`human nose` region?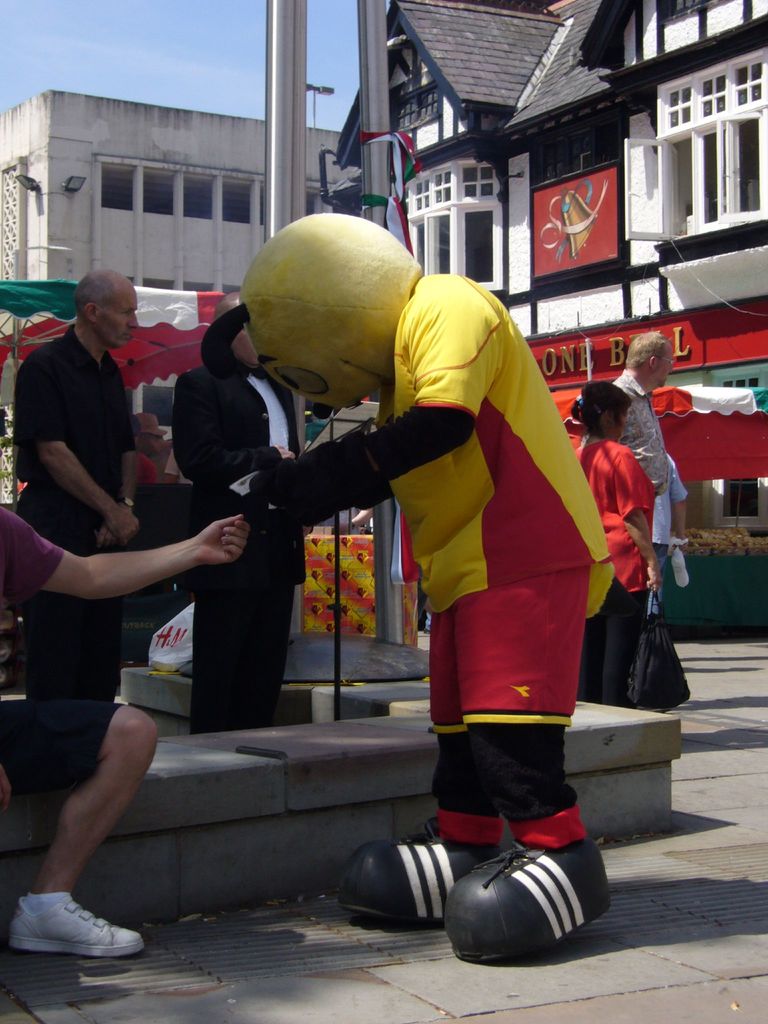
Rect(667, 365, 676, 374)
